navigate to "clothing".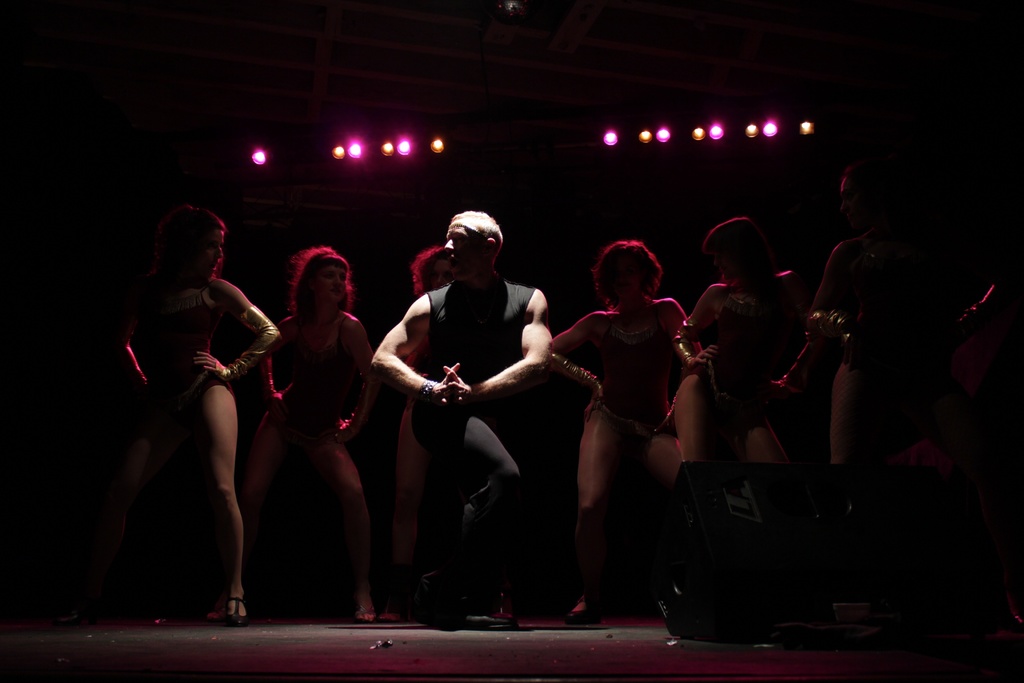
Navigation target: l=139, t=285, r=237, b=432.
